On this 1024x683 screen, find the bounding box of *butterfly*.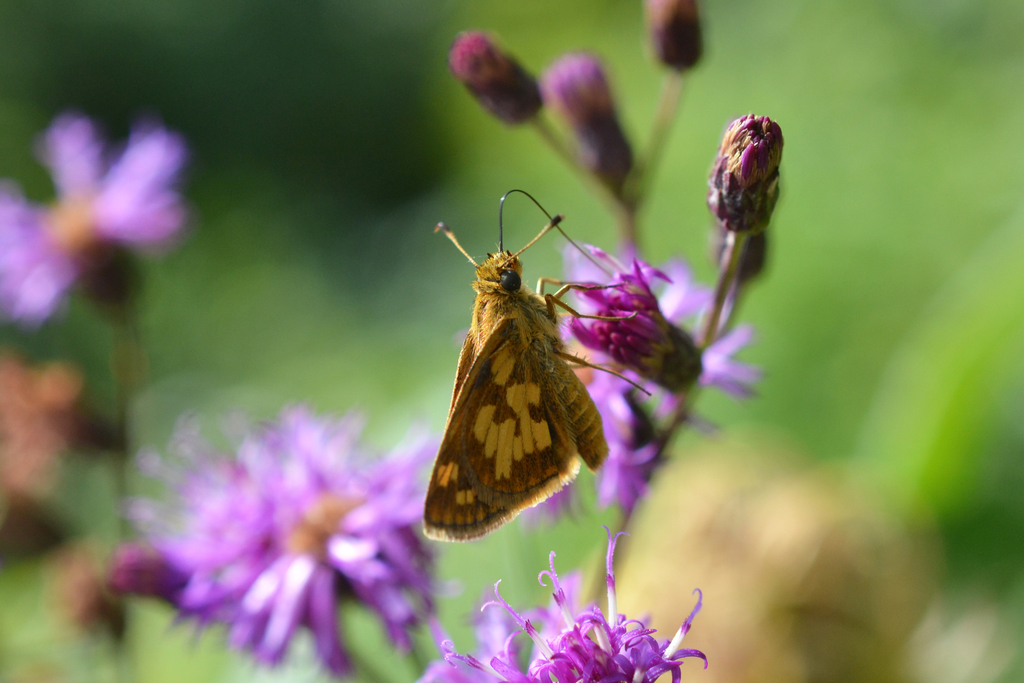
Bounding box: {"x1": 416, "y1": 174, "x2": 647, "y2": 554}.
